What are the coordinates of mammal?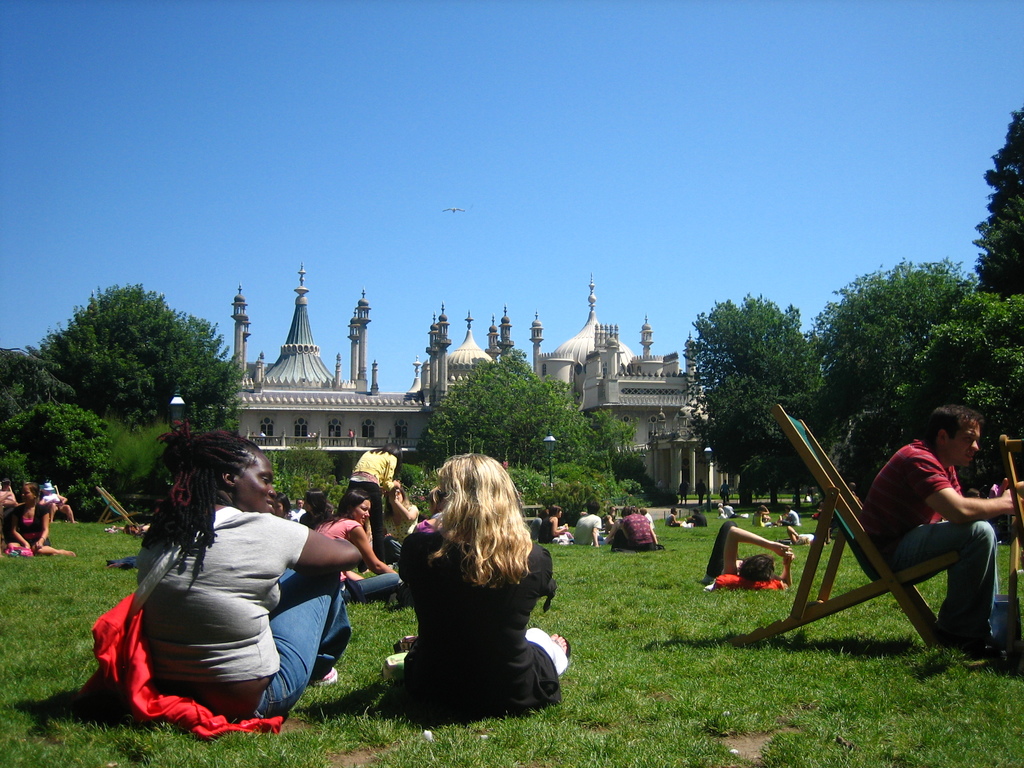
(x1=686, y1=508, x2=707, y2=527).
